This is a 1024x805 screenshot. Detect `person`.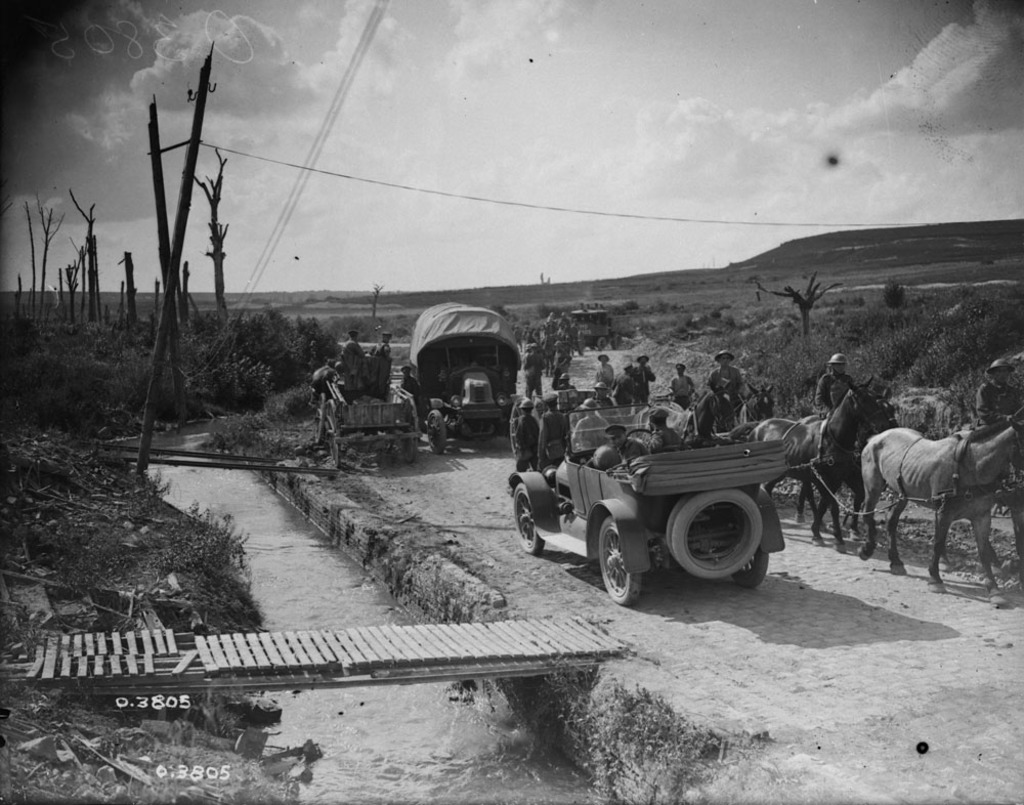
[977,358,1023,429].
